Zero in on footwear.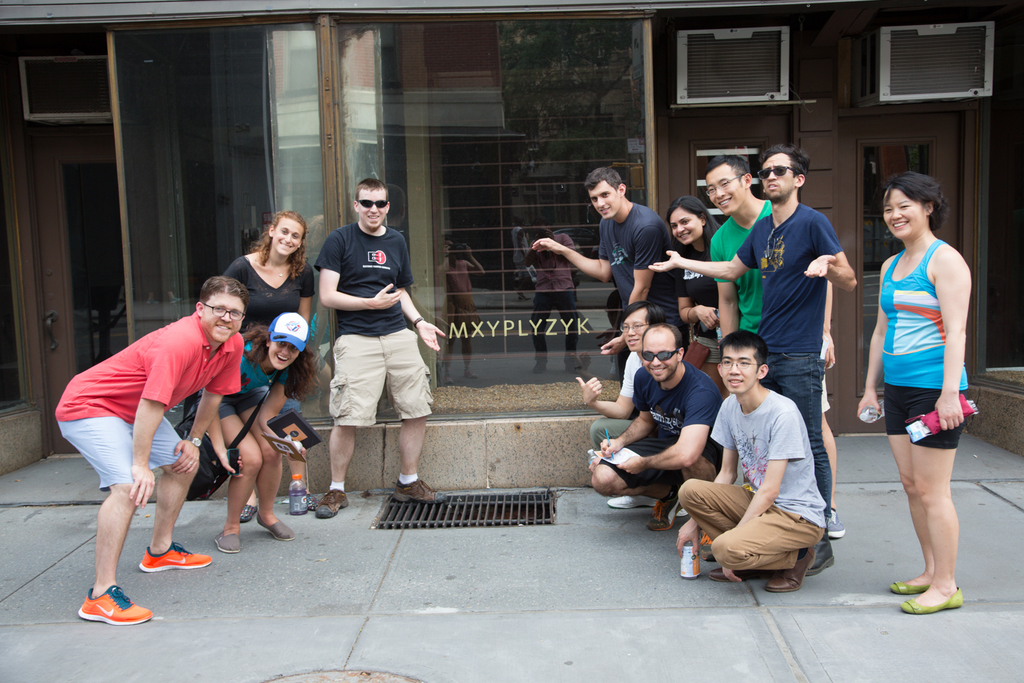
Zeroed in: {"left": 308, "top": 488, "right": 347, "bottom": 520}.
